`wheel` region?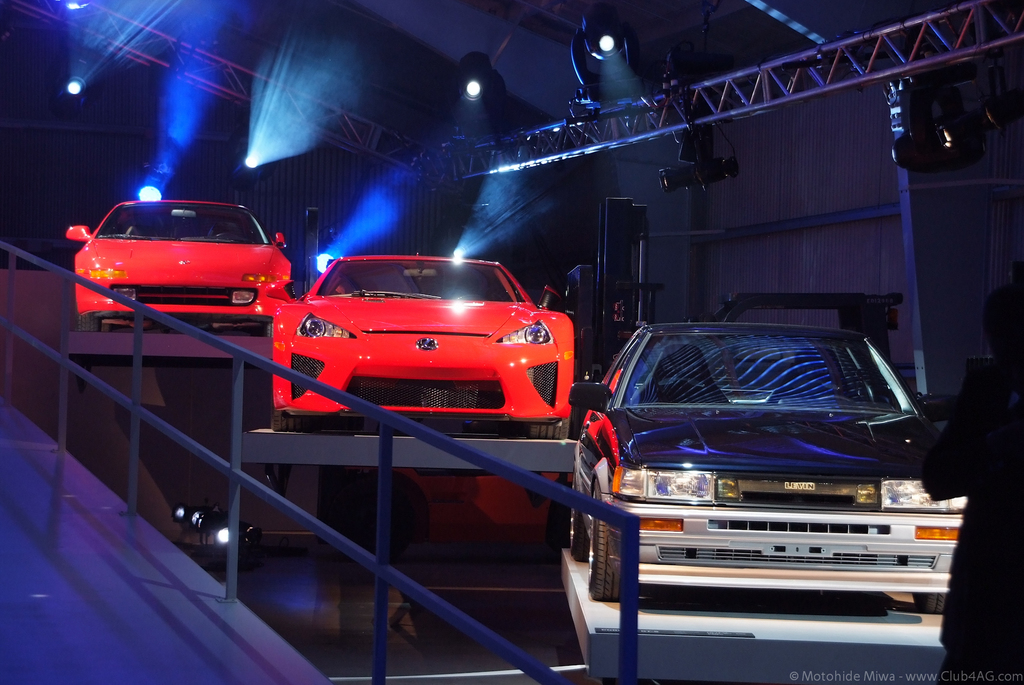
box(570, 467, 590, 561)
